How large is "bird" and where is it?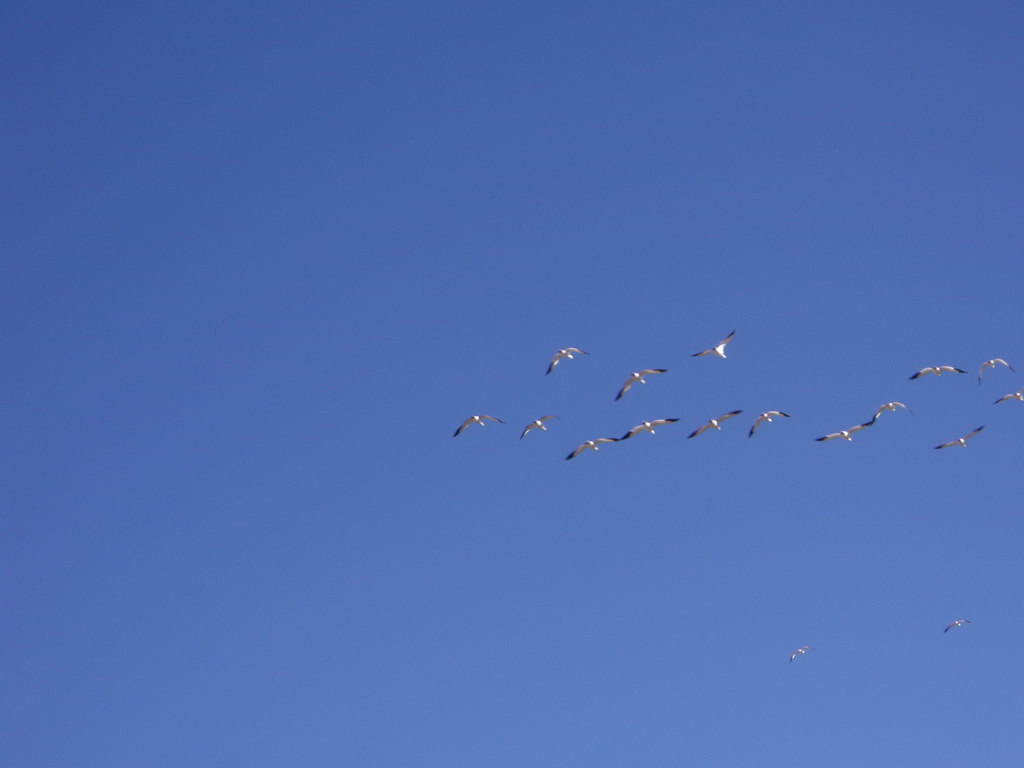
Bounding box: {"left": 999, "top": 393, "right": 1023, "bottom": 408}.
